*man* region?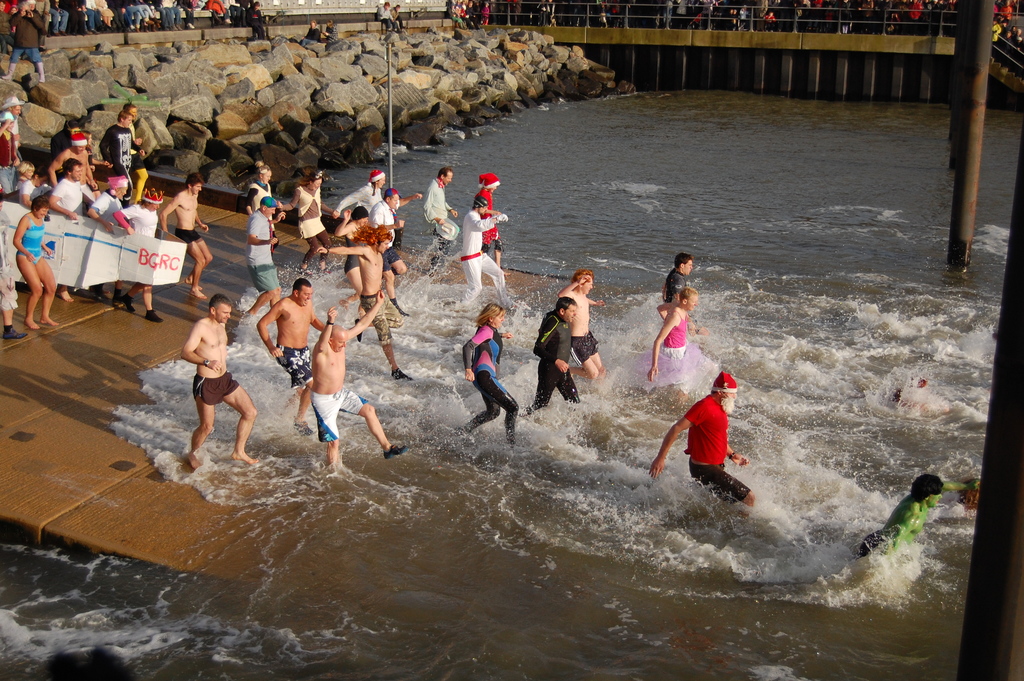
x1=309 y1=292 x2=408 y2=477
